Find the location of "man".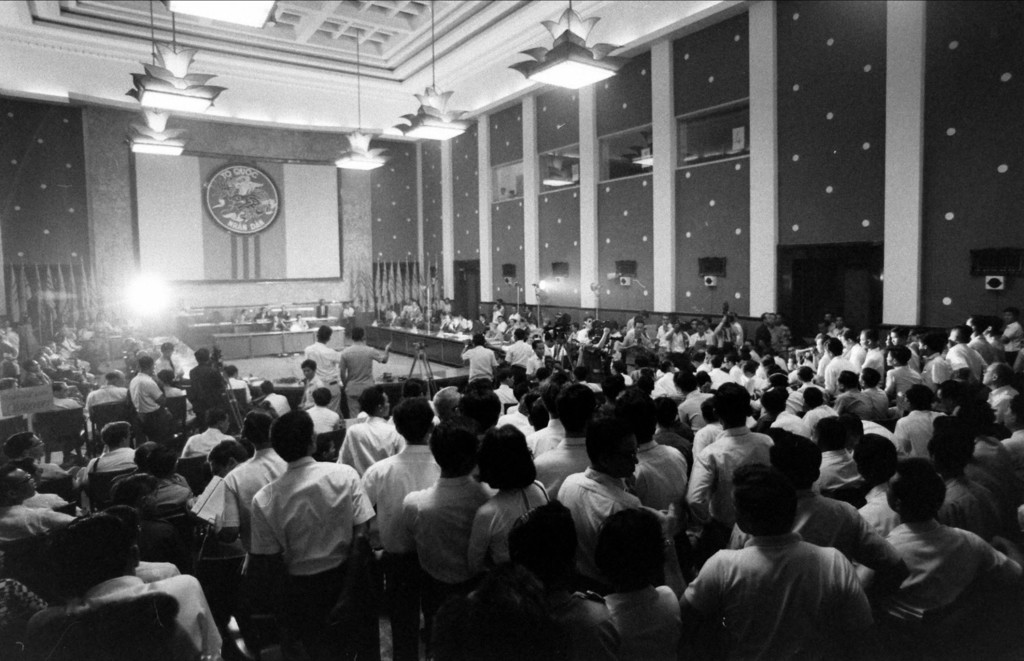
Location: [84, 421, 139, 490].
